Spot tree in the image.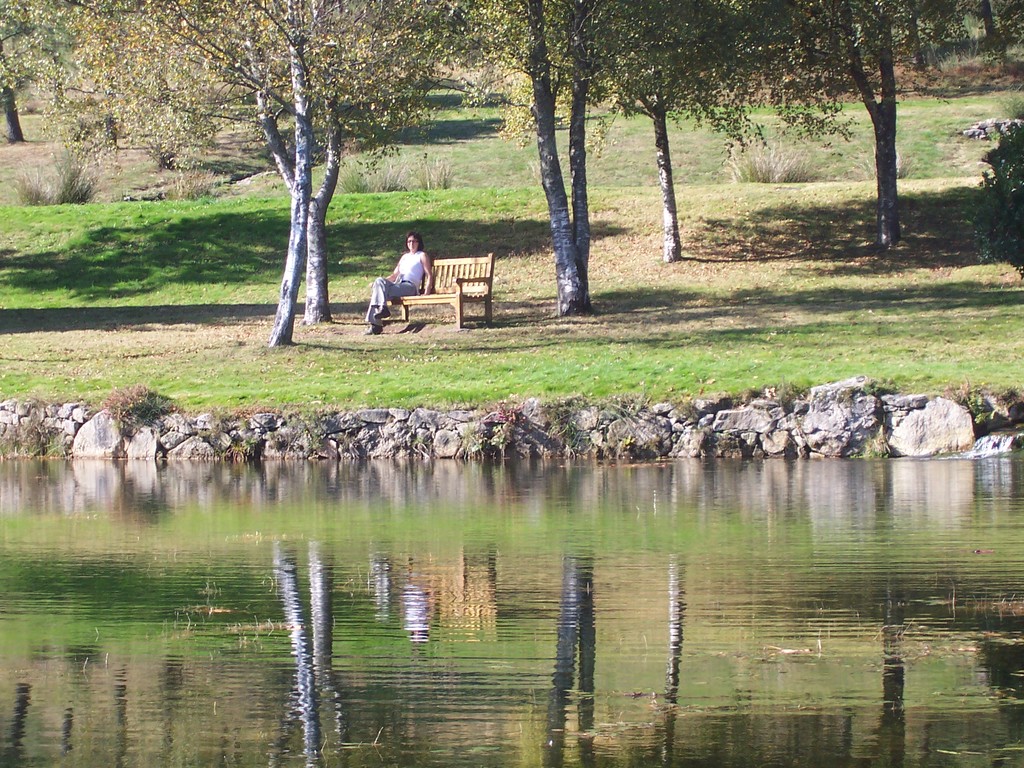
tree found at {"left": 847, "top": 0, "right": 1023, "bottom": 321}.
